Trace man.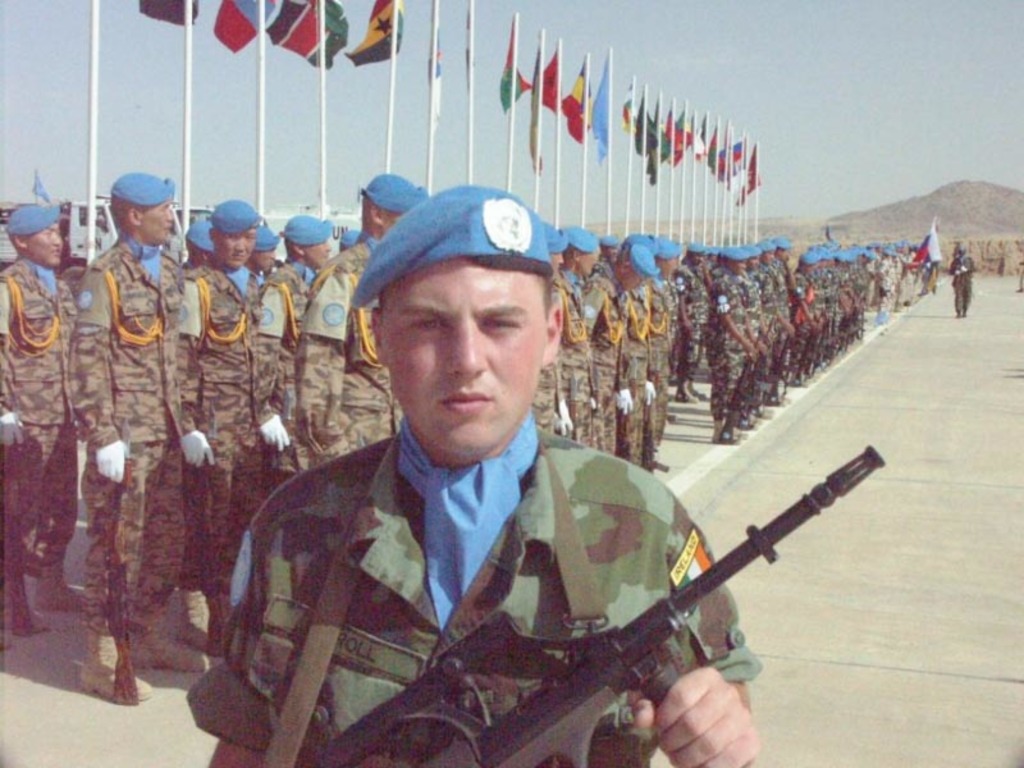
Traced to l=0, t=202, r=79, b=649.
